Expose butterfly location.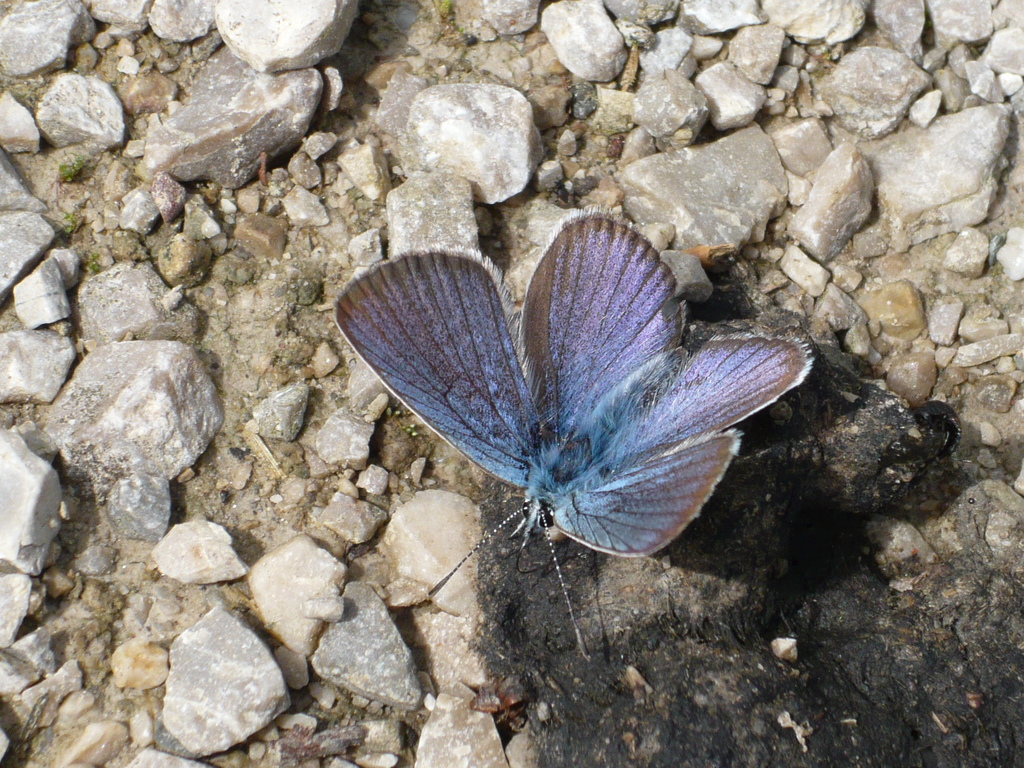
Exposed at 340, 193, 797, 605.
